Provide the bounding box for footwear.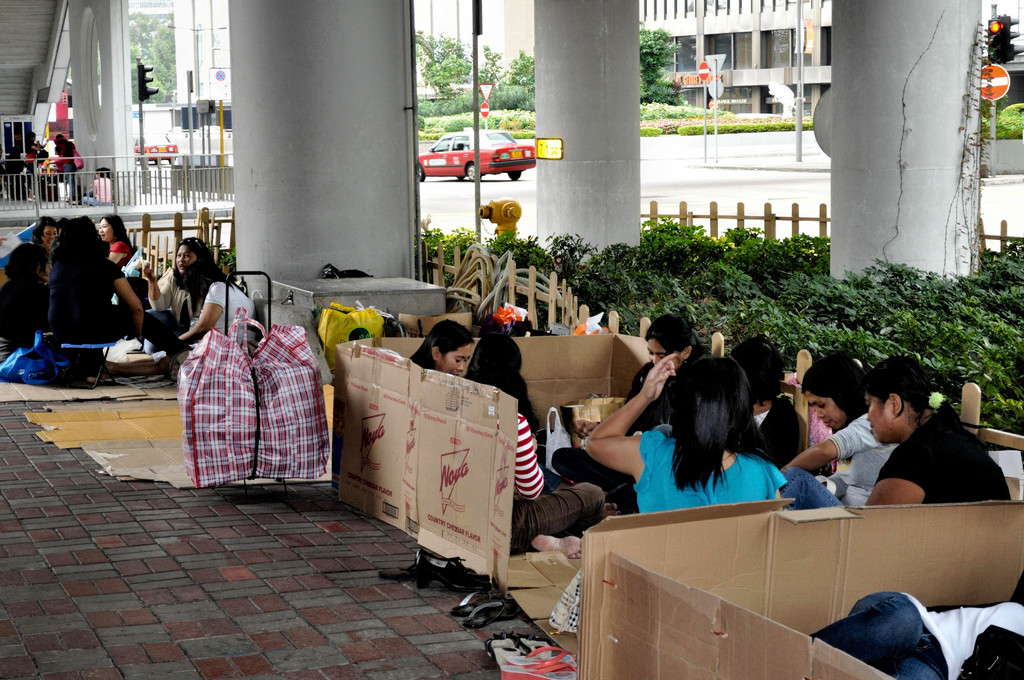
box(382, 565, 406, 583).
